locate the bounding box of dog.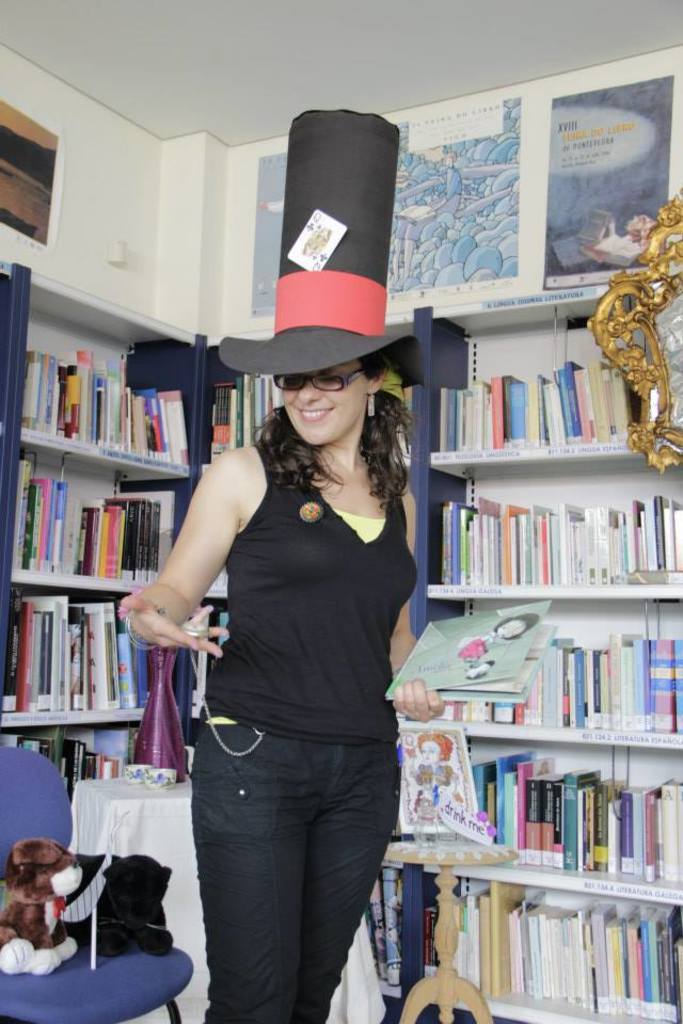
Bounding box: [x1=61, y1=853, x2=174, y2=955].
